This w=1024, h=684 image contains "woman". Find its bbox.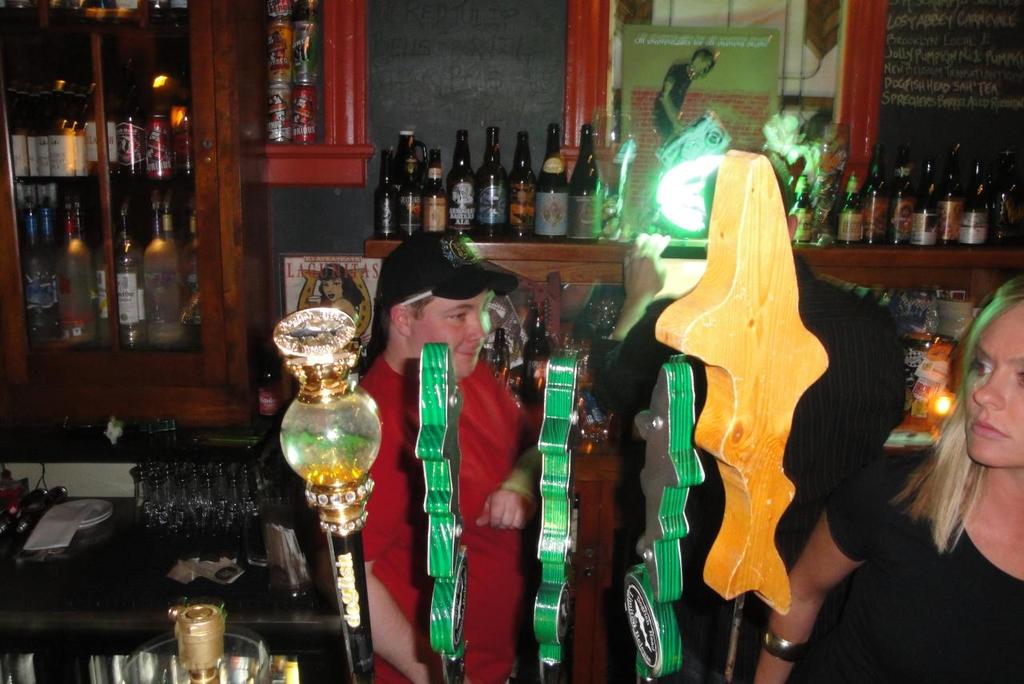
752, 274, 1023, 683.
